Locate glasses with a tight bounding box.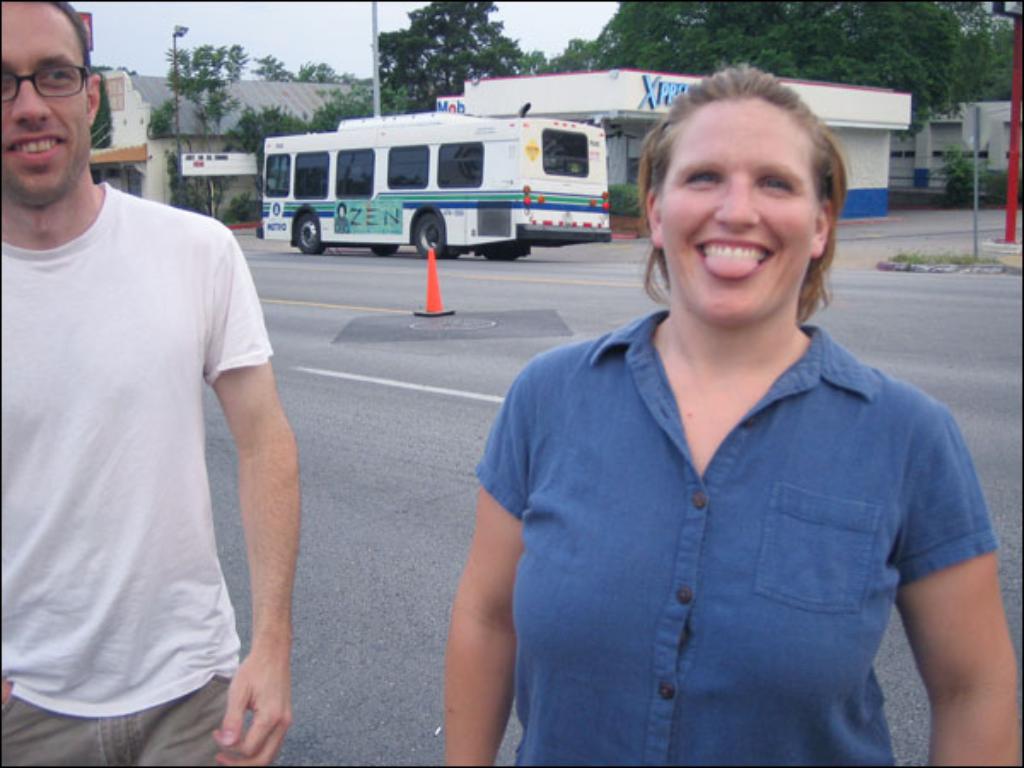
<bbox>0, 46, 101, 101</bbox>.
